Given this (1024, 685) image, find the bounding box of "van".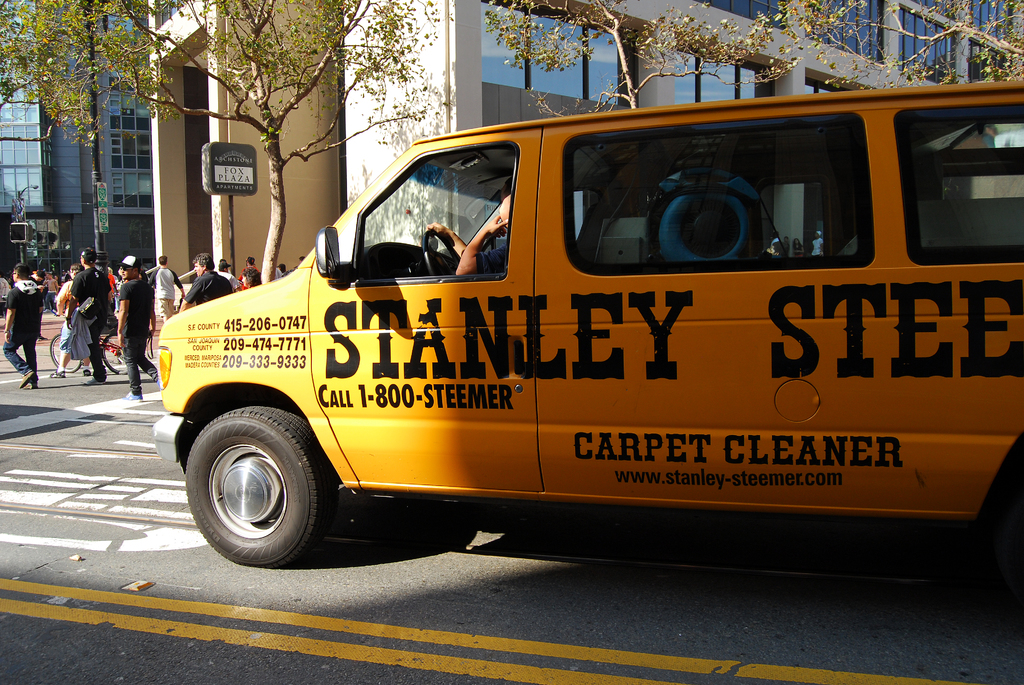
select_region(148, 77, 1023, 569).
